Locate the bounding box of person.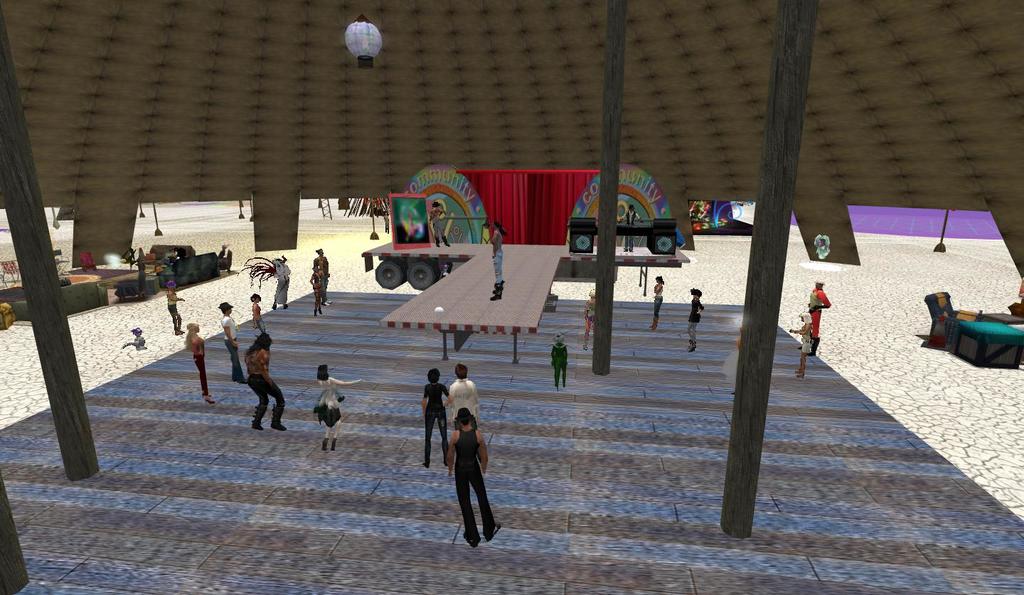
Bounding box: bbox(308, 263, 324, 316).
